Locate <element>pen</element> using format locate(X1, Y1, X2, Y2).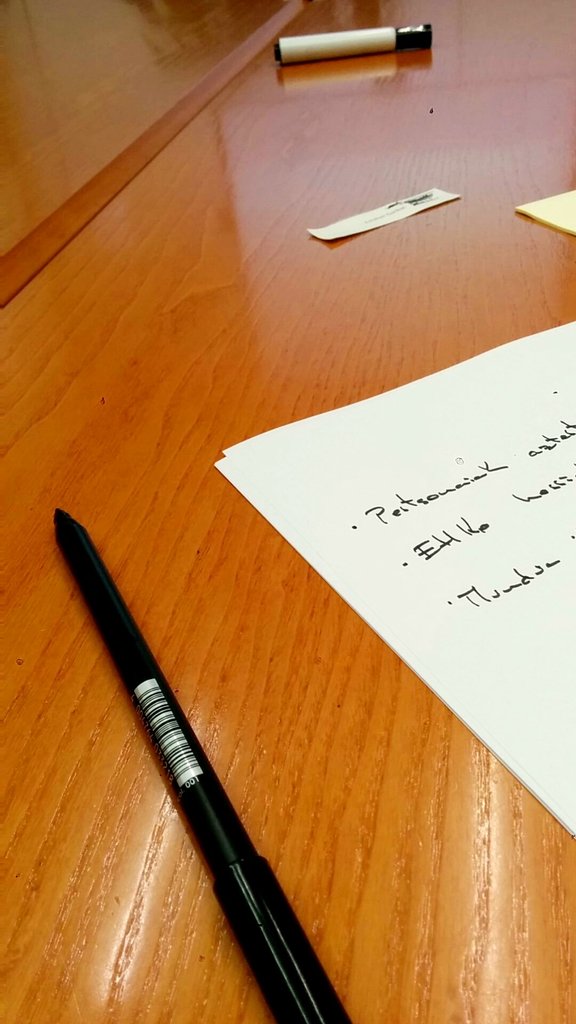
locate(53, 508, 353, 1023).
